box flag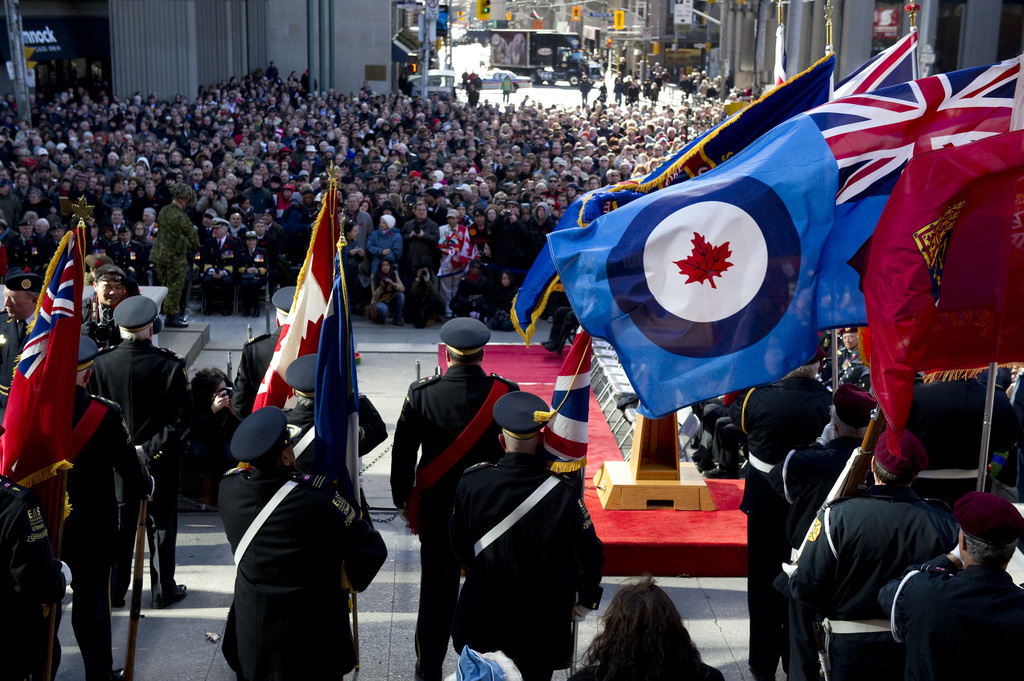
detection(546, 45, 1023, 423)
